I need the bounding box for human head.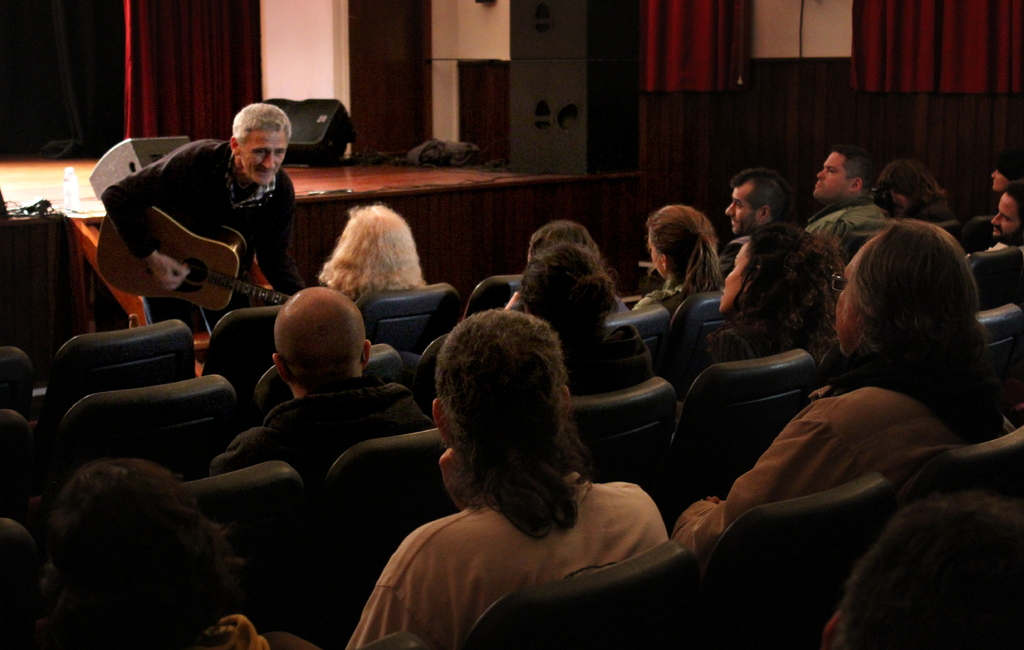
Here it is: (223,109,301,194).
